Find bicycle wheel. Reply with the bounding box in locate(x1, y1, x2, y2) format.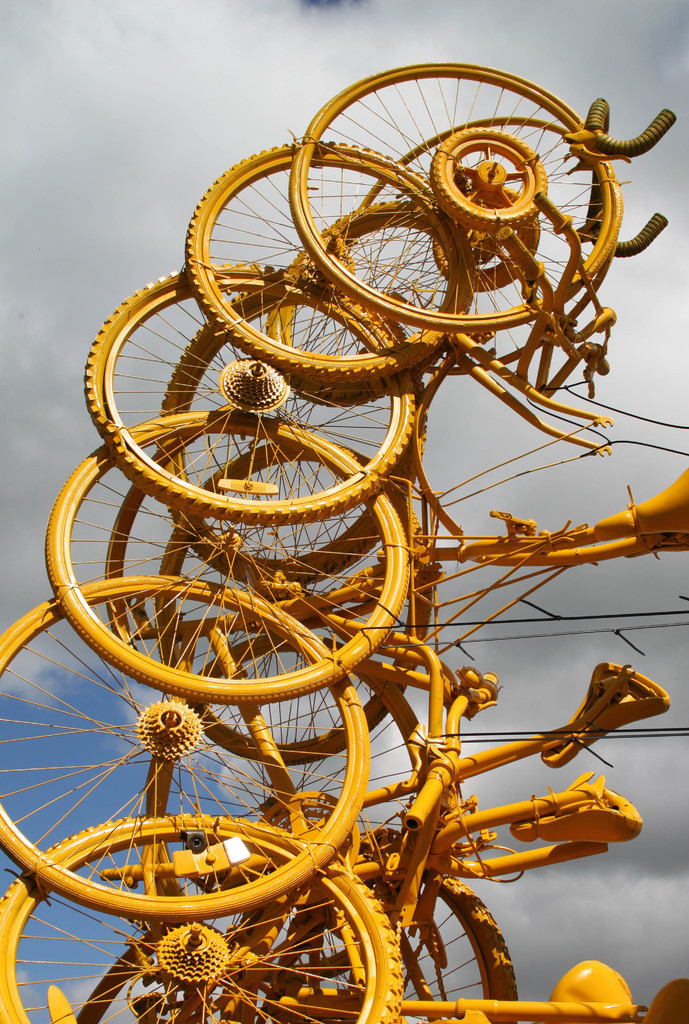
locate(155, 444, 431, 767).
